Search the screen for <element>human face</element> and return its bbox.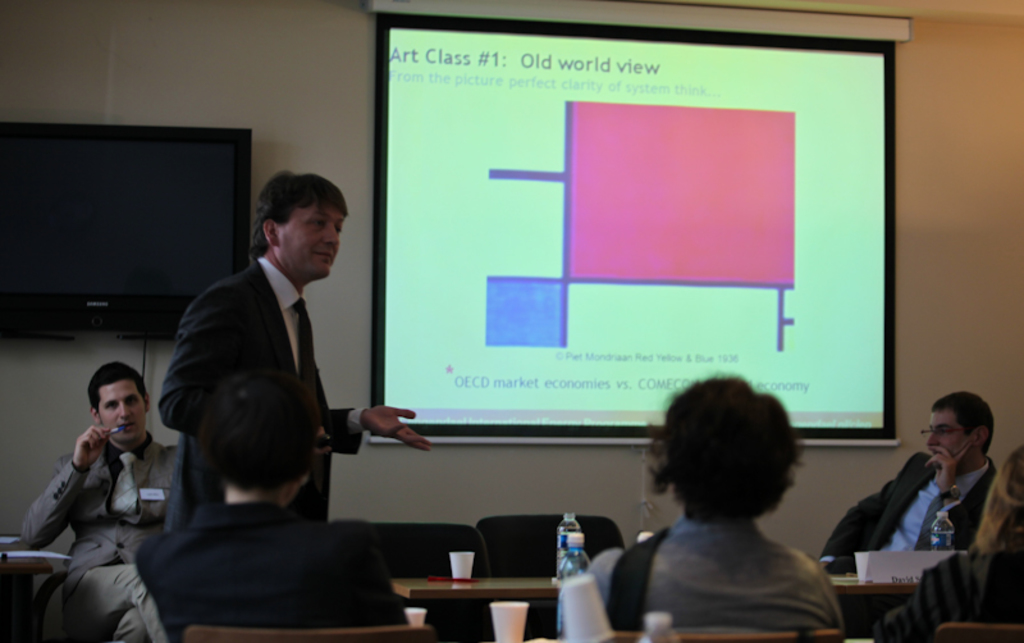
Found: region(280, 206, 344, 281).
